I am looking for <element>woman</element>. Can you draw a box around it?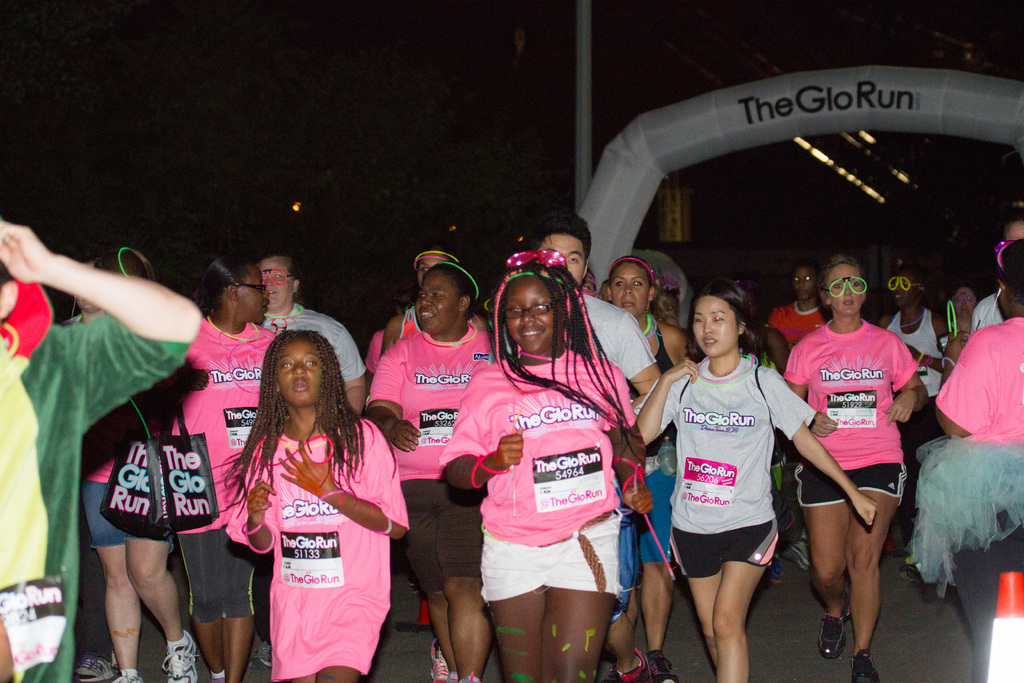
Sure, the bounding box is (148,252,276,682).
